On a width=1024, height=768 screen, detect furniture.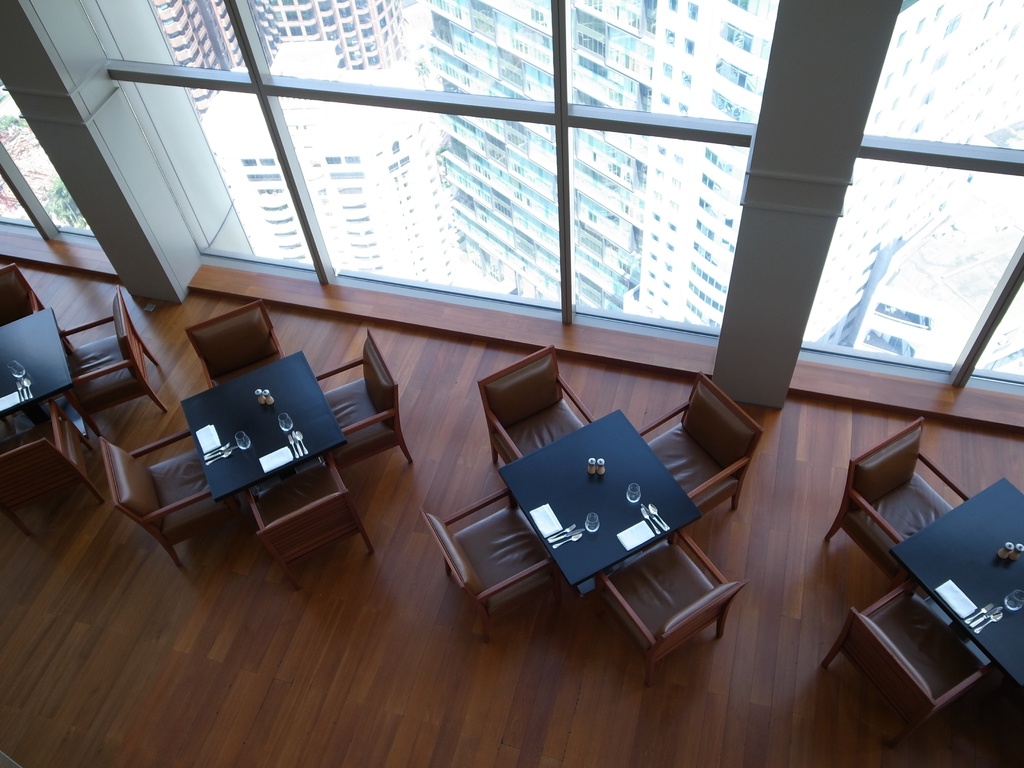
x1=480, y1=344, x2=591, y2=465.
